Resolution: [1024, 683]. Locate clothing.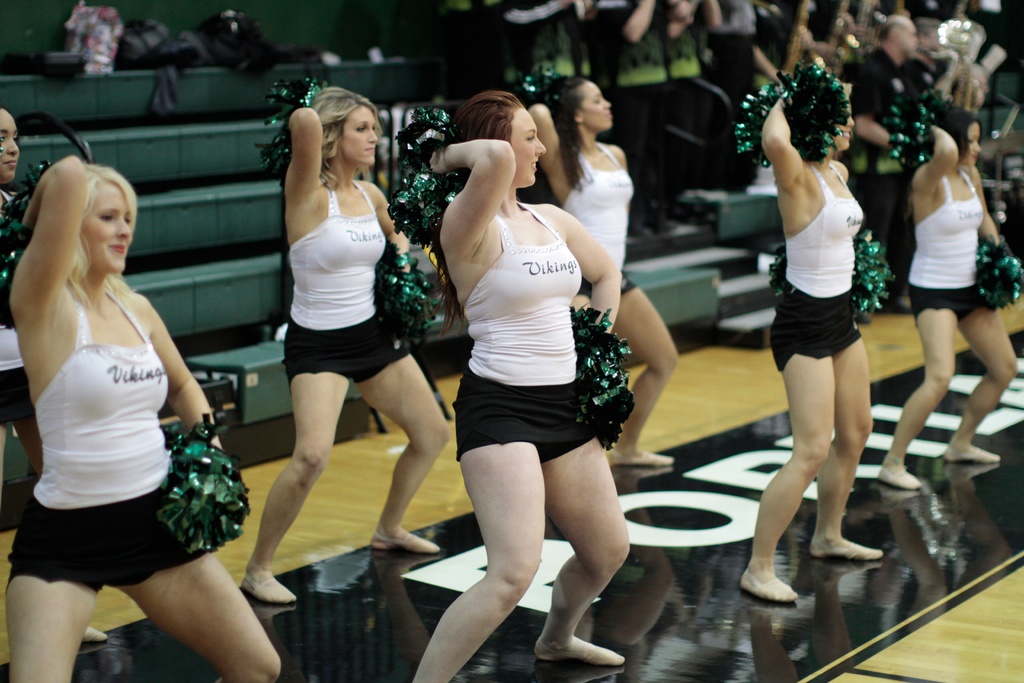
(285, 313, 412, 383).
